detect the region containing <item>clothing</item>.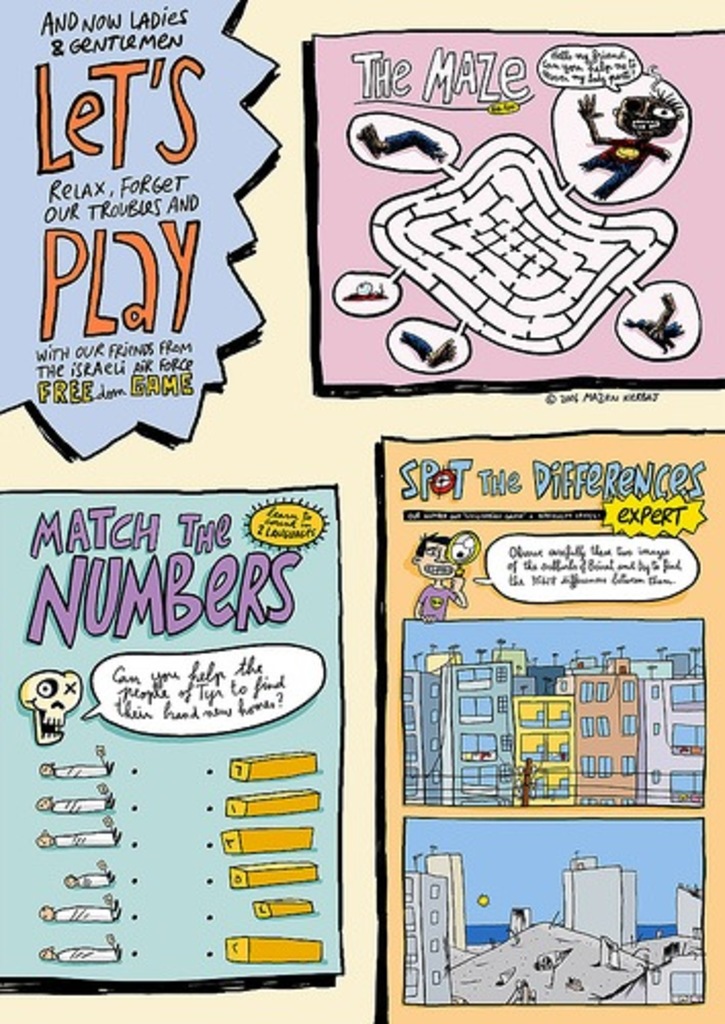
bbox=[584, 135, 666, 207].
